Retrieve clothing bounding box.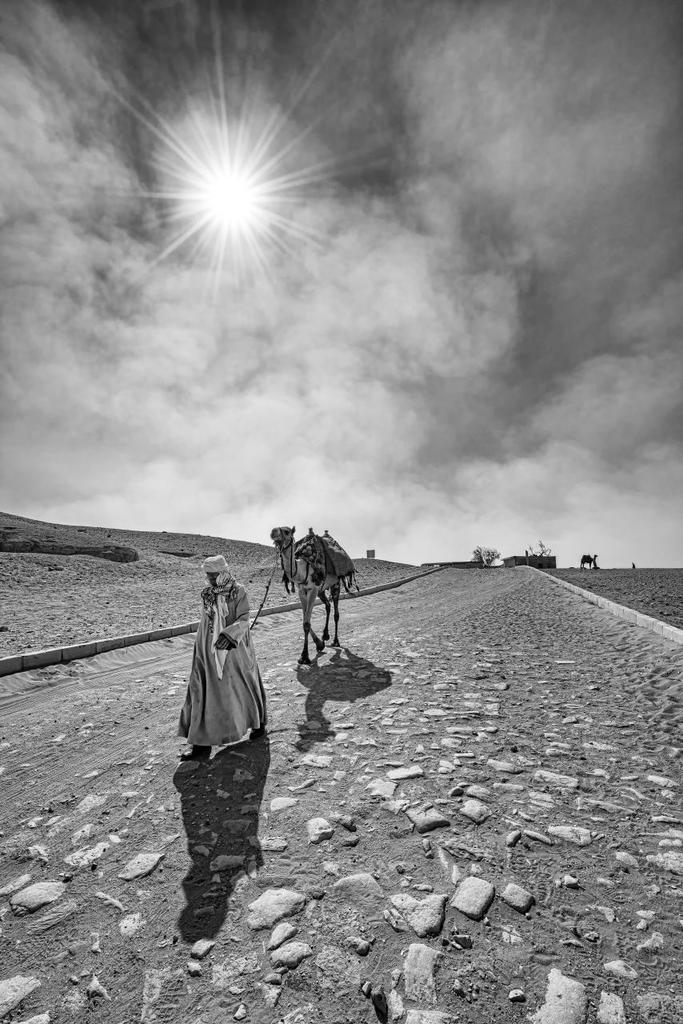
Bounding box: [181, 598, 265, 786].
